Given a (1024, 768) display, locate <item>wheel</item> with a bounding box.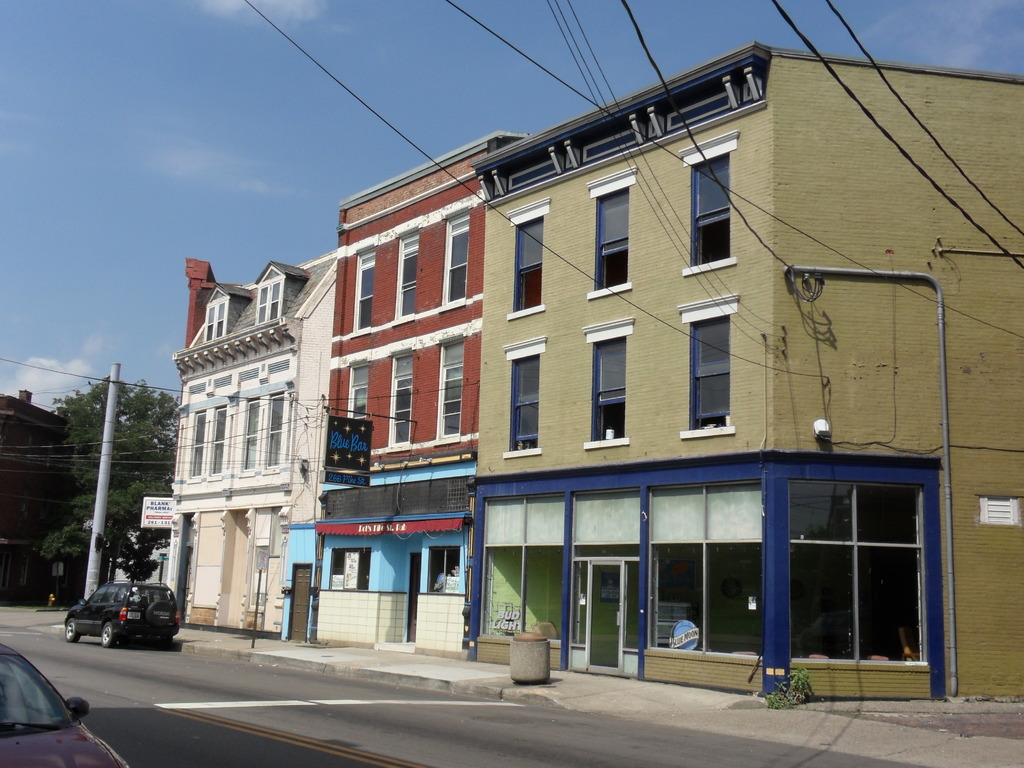
Located: x1=63 y1=617 x2=83 y2=646.
